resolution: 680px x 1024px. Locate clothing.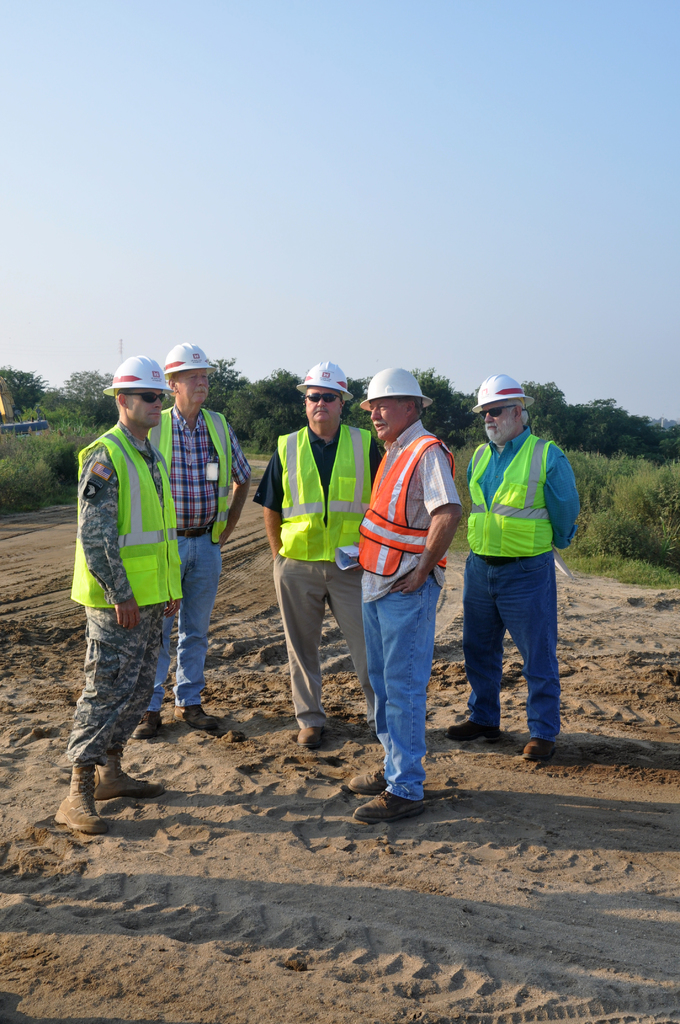
Rect(465, 370, 583, 744).
